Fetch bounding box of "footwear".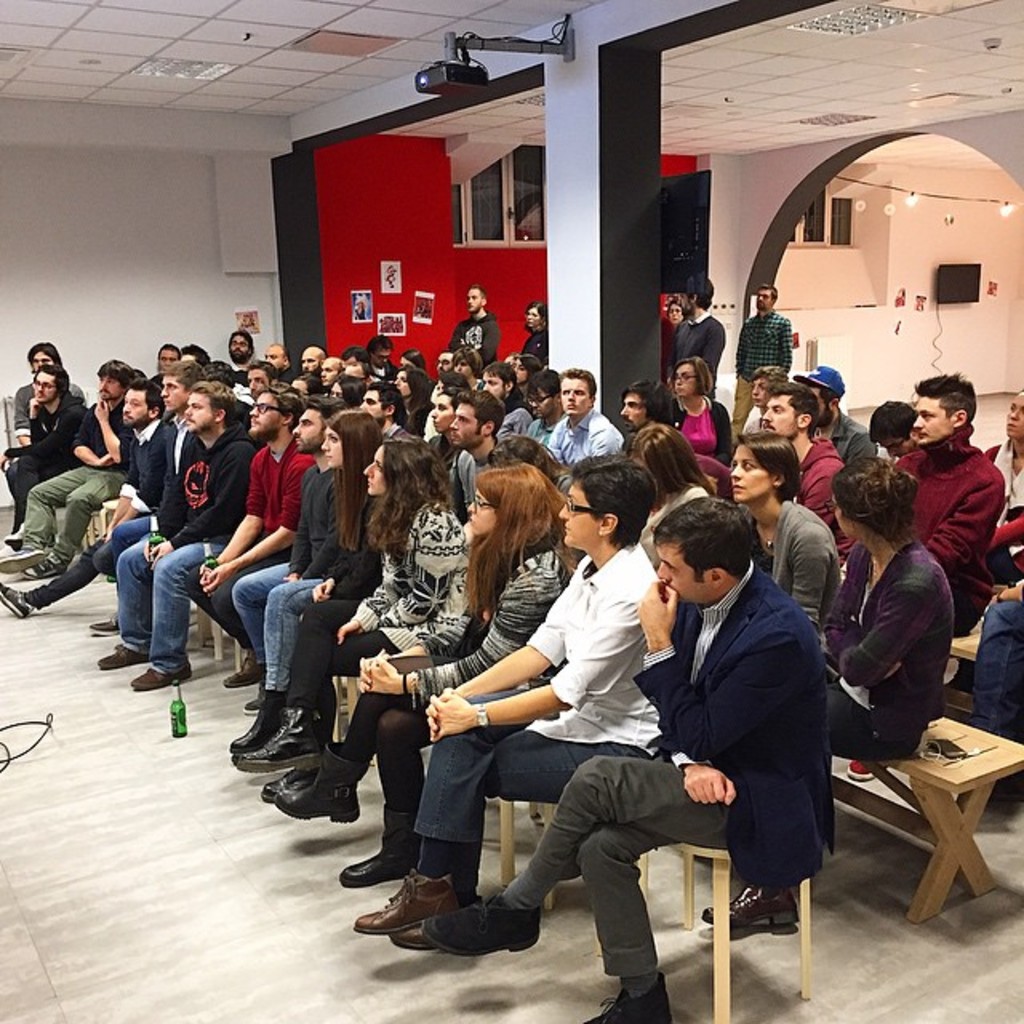
Bbox: 842 763 894 786.
